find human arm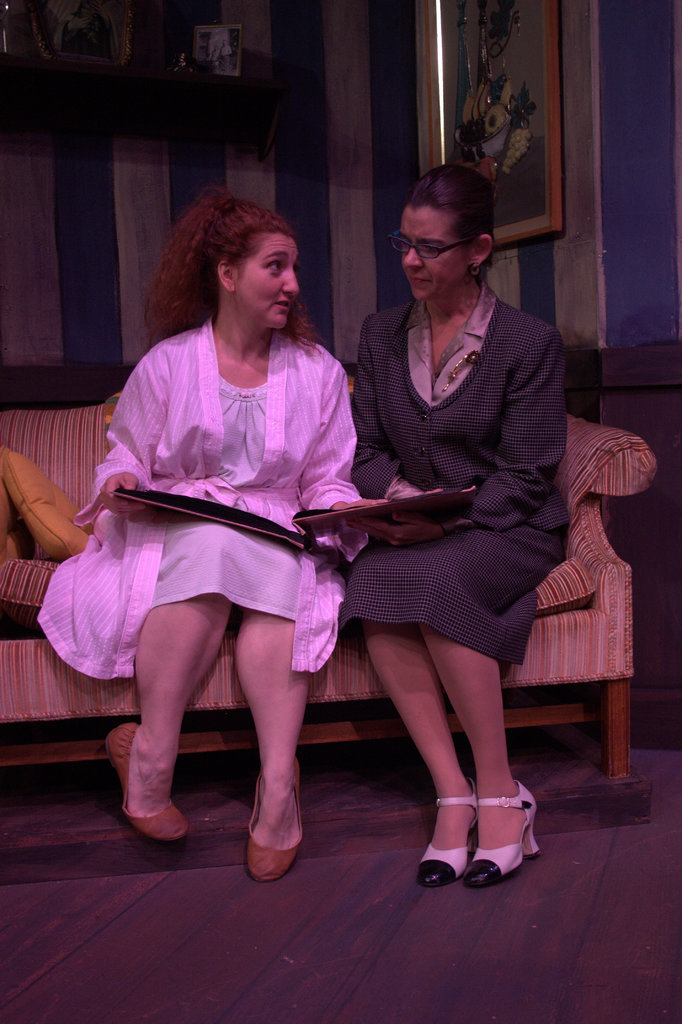
[86, 350, 160, 525]
